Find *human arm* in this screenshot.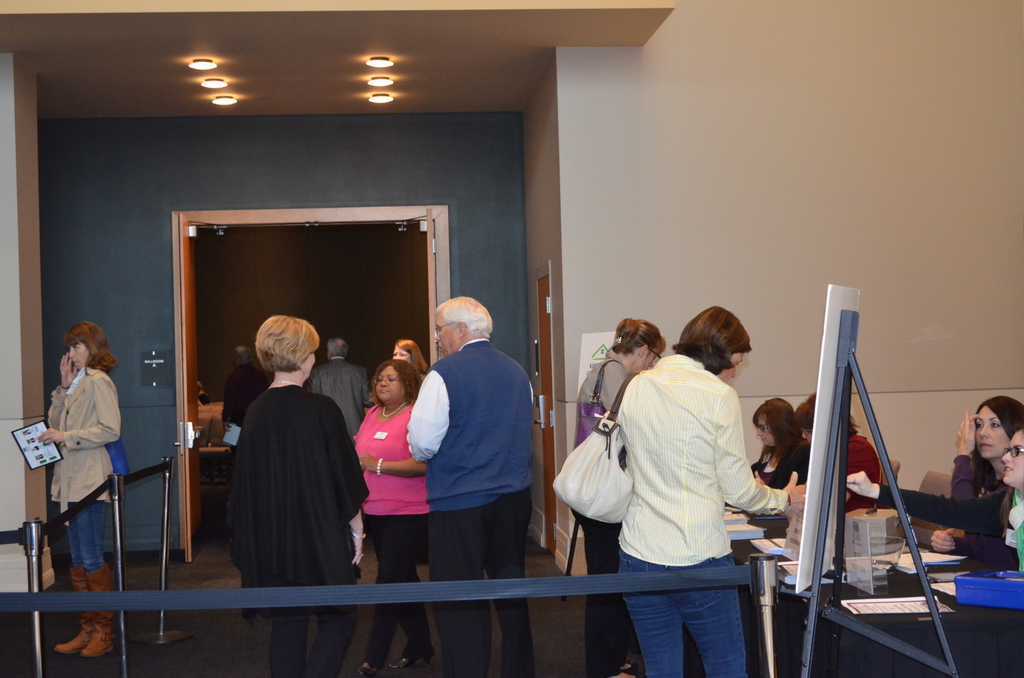
The bounding box for *human arm* is bbox=(36, 369, 125, 453).
